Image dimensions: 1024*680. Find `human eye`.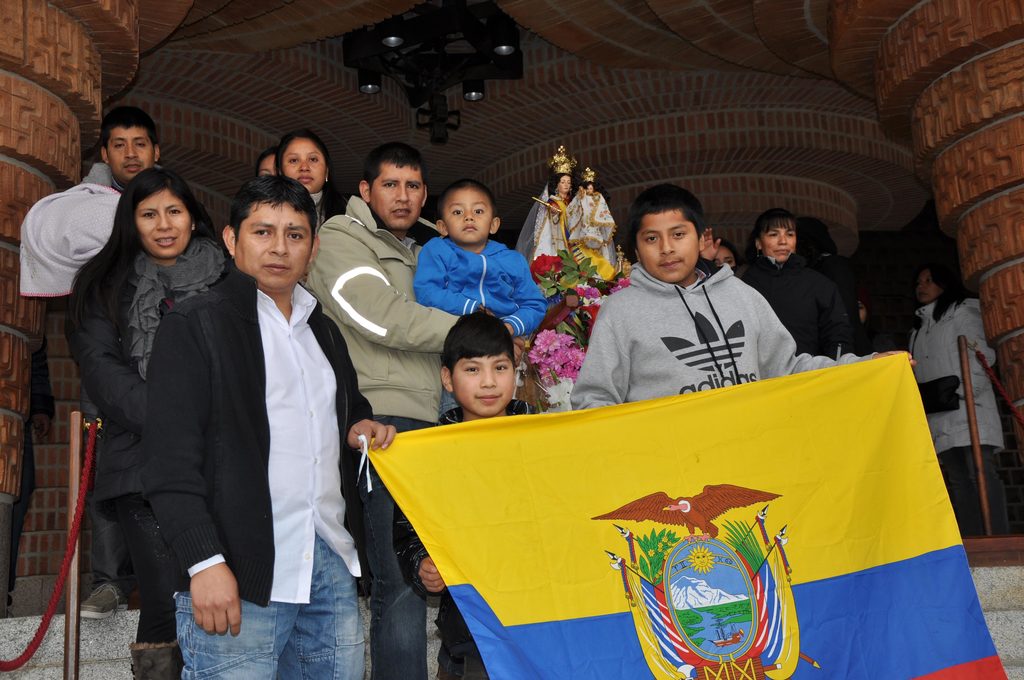
detection(471, 206, 484, 215).
